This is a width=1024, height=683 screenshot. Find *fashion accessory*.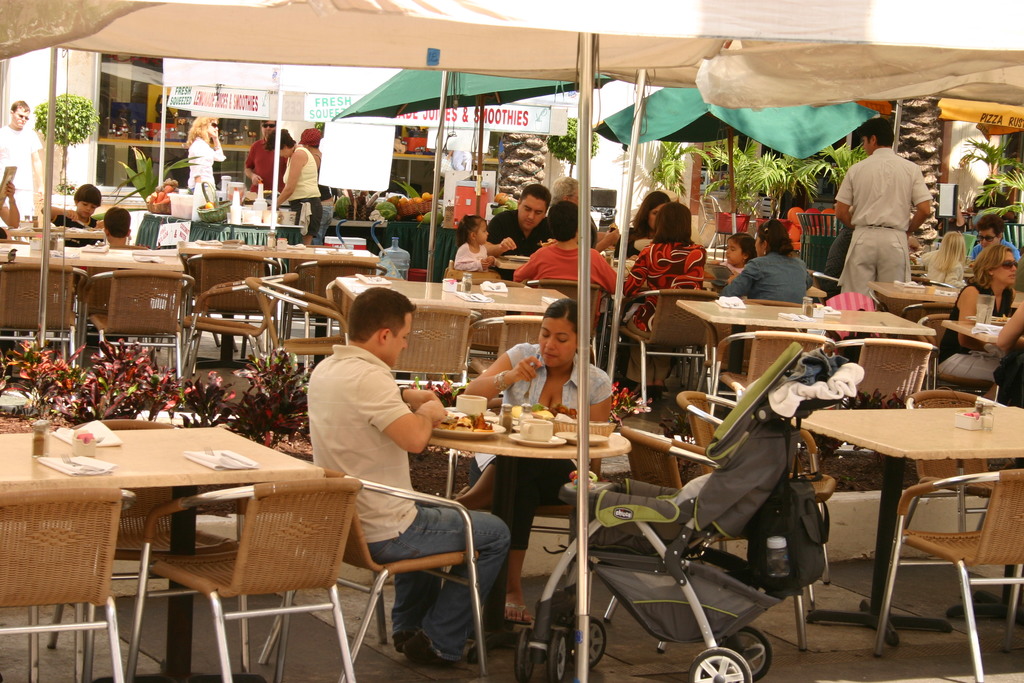
Bounding box: [left=403, top=631, right=435, bottom=665].
